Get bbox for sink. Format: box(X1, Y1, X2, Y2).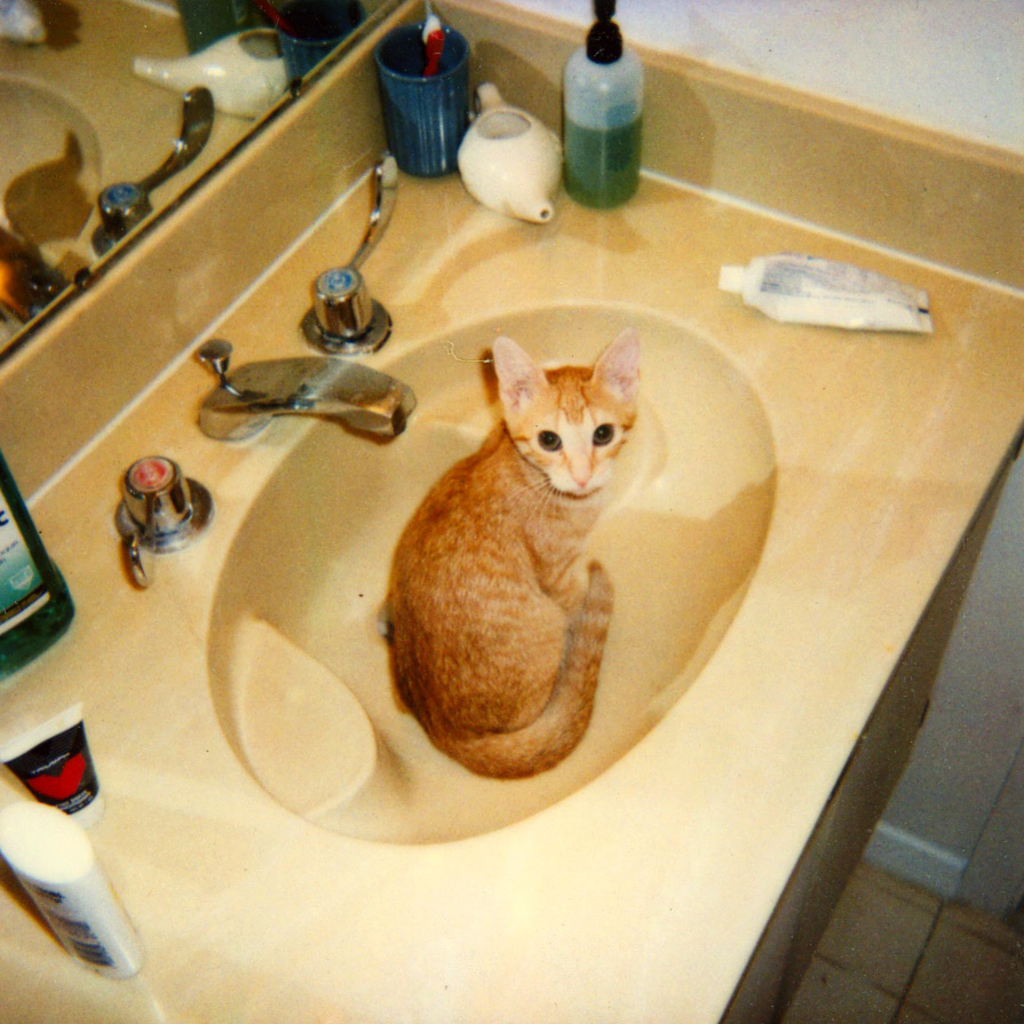
box(97, 141, 770, 868).
